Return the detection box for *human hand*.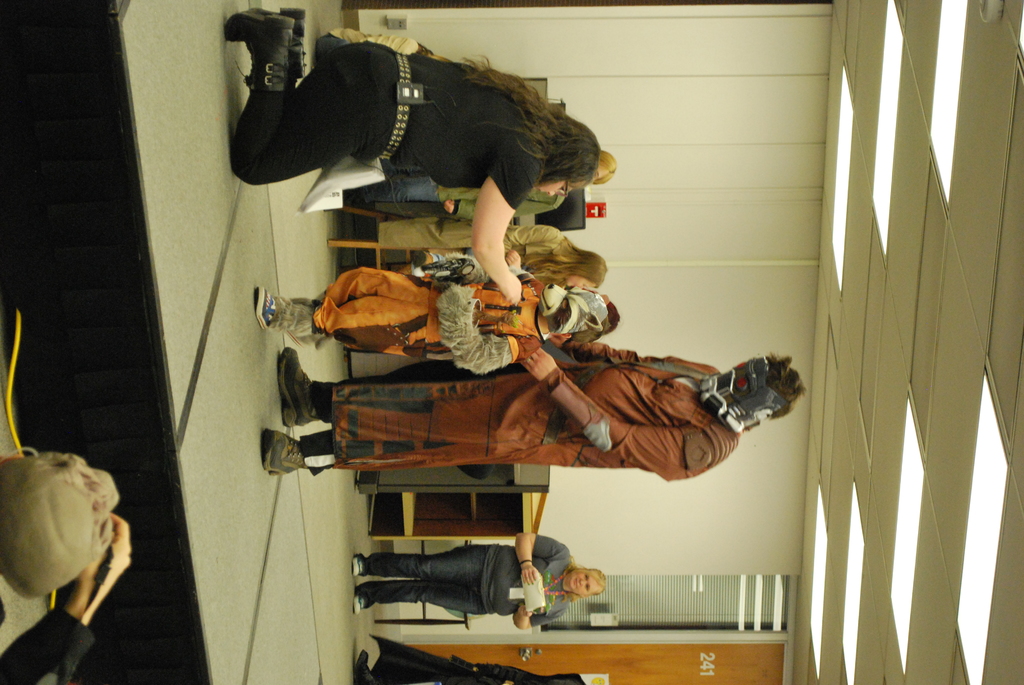
[517, 602, 534, 619].
